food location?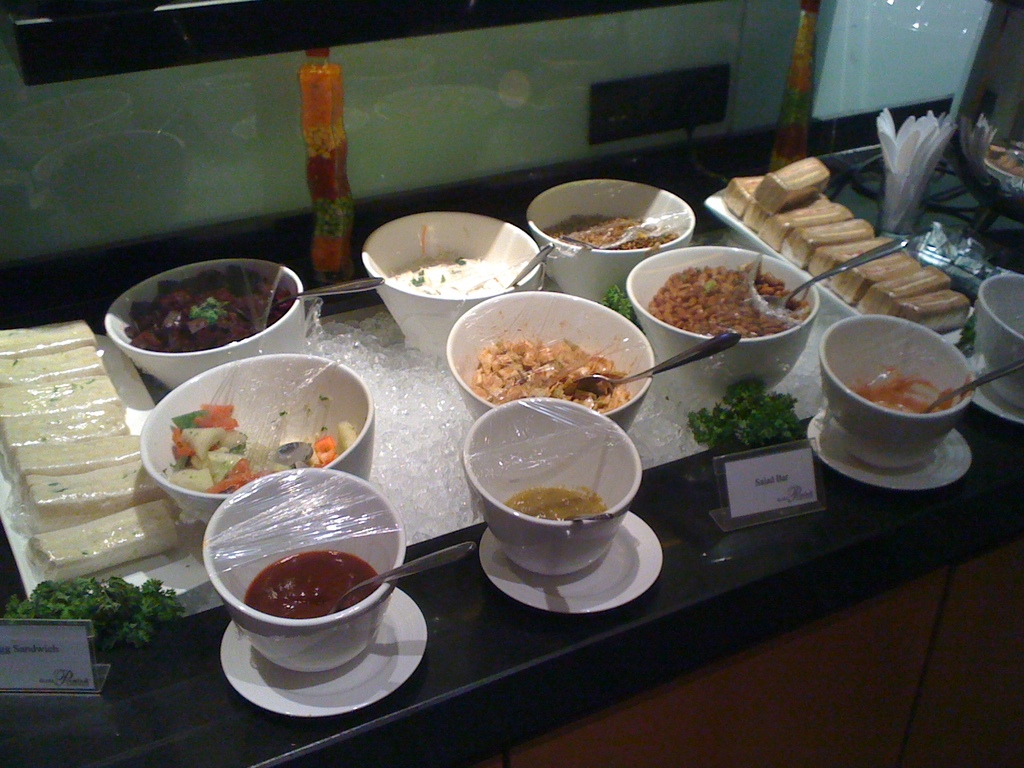
crop(165, 401, 356, 497)
